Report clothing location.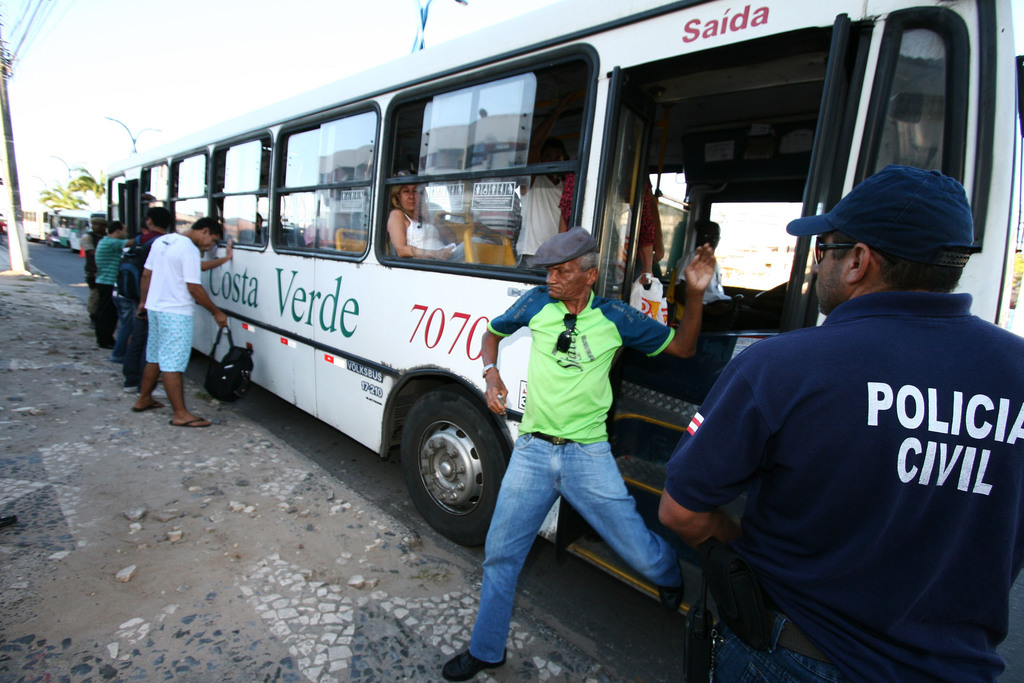
Report: 140,233,206,374.
